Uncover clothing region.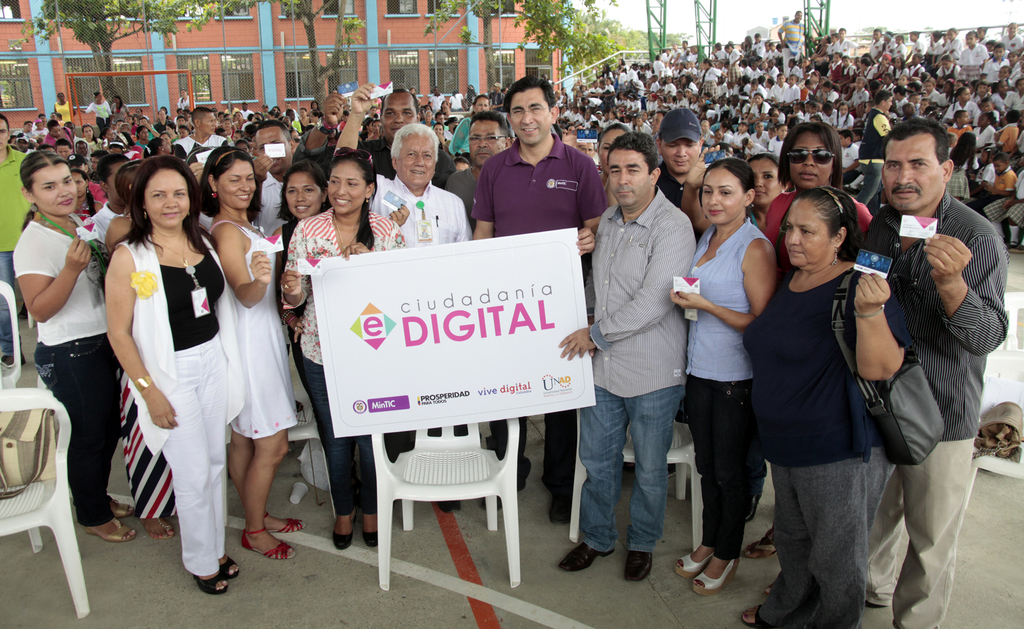
Uncovered: l=586, t=185, r=689, b=551.
